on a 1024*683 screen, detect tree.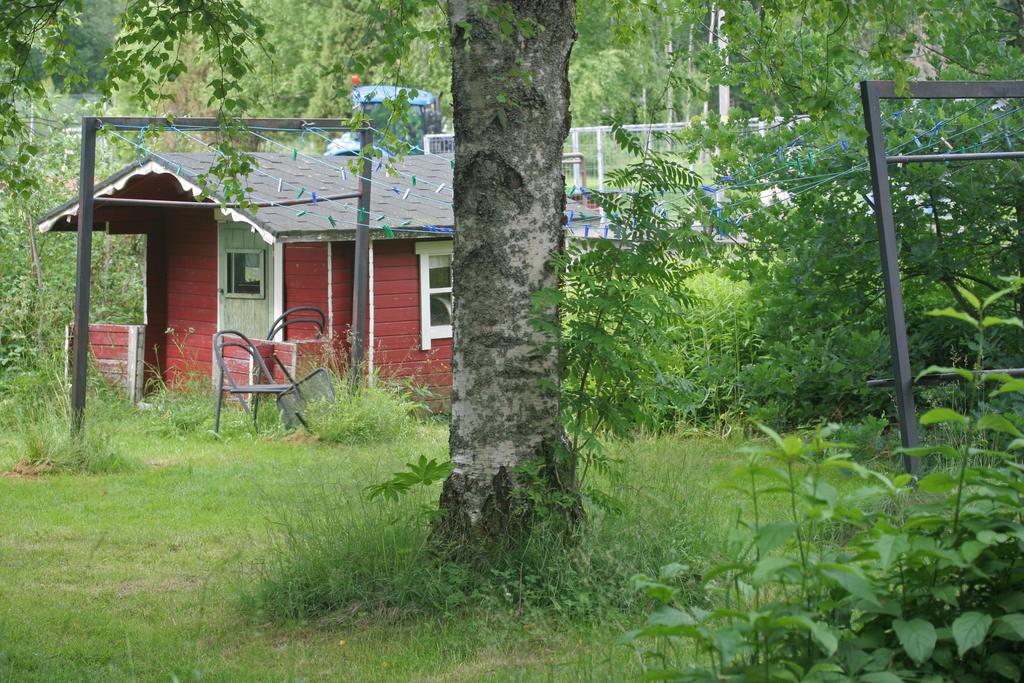
bbox=[0, 0, 164, 396].
